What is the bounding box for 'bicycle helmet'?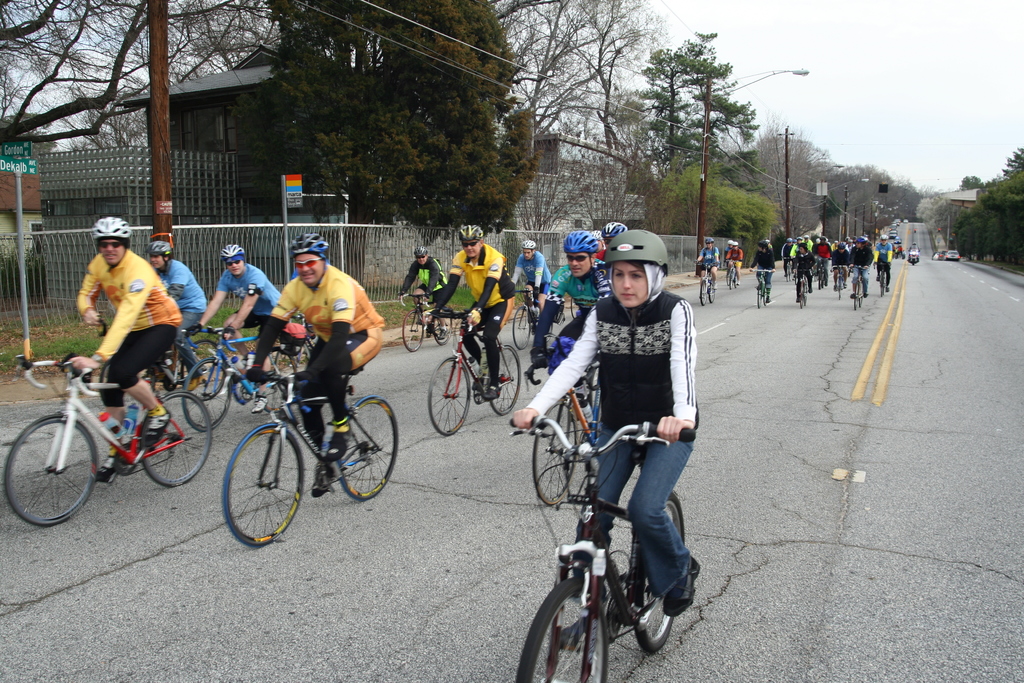
Rect(145, 240, 174, 265).
